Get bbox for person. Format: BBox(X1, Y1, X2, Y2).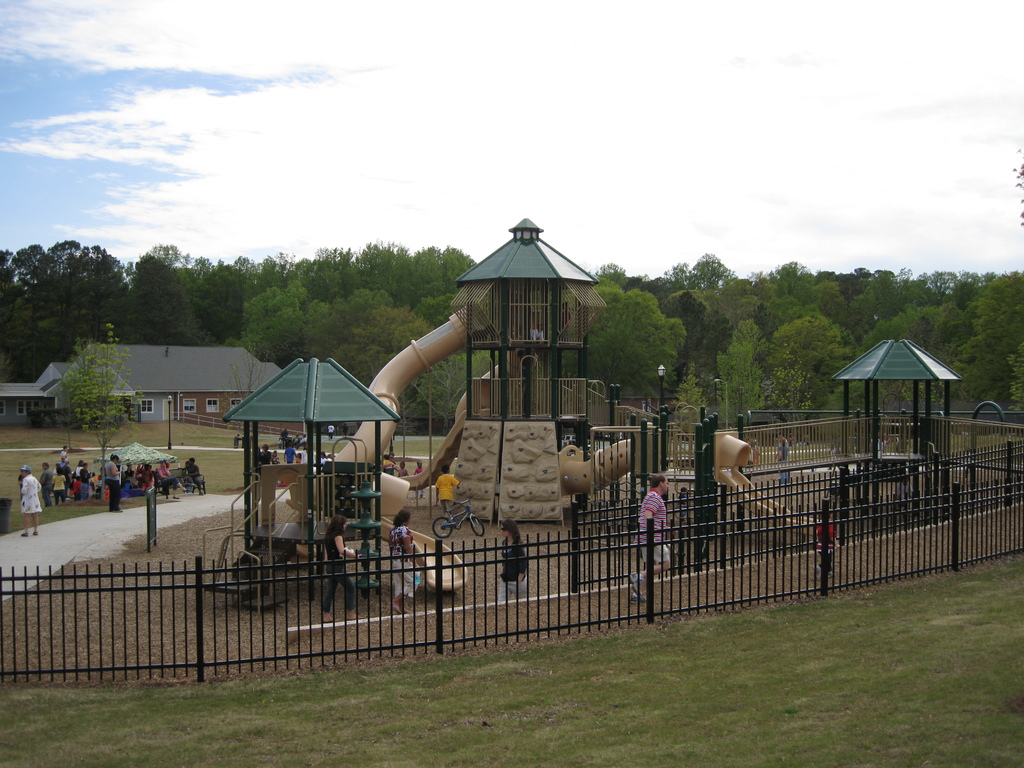
BBox(633, 472, 669, 598).
